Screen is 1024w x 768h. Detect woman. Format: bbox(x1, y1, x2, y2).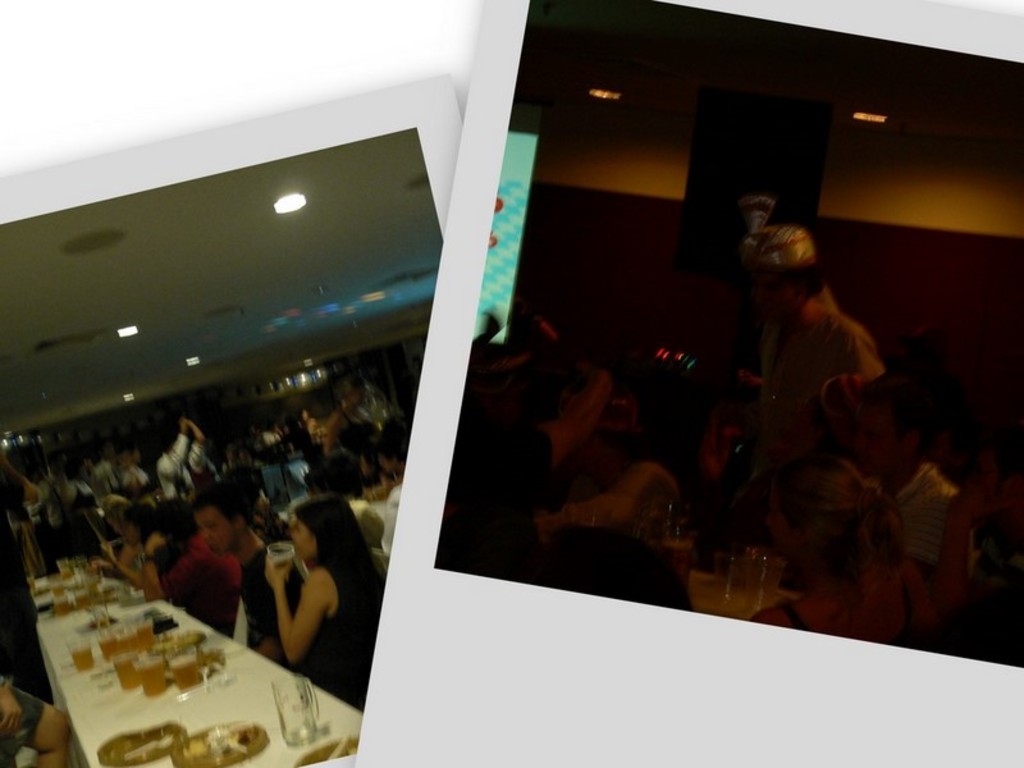
bbox(244, 499, 347, 678).
